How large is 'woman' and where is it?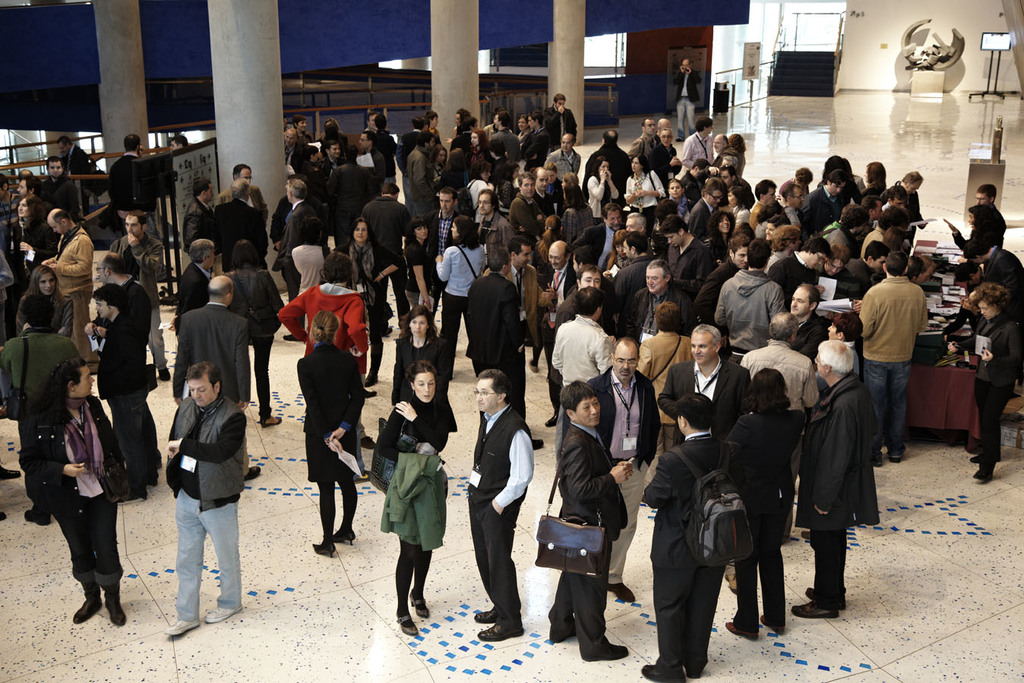
Bounding box: x1=331, y1=216, x2=404, y2=394.
